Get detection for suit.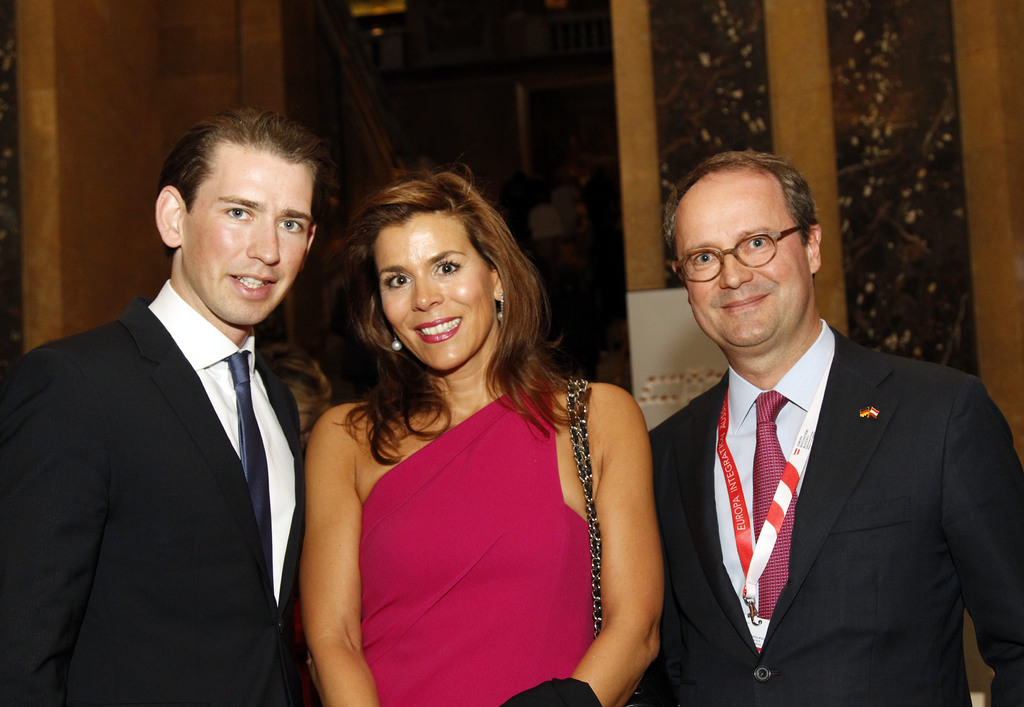
Detection: box=[652, 222, 1008, 701].
